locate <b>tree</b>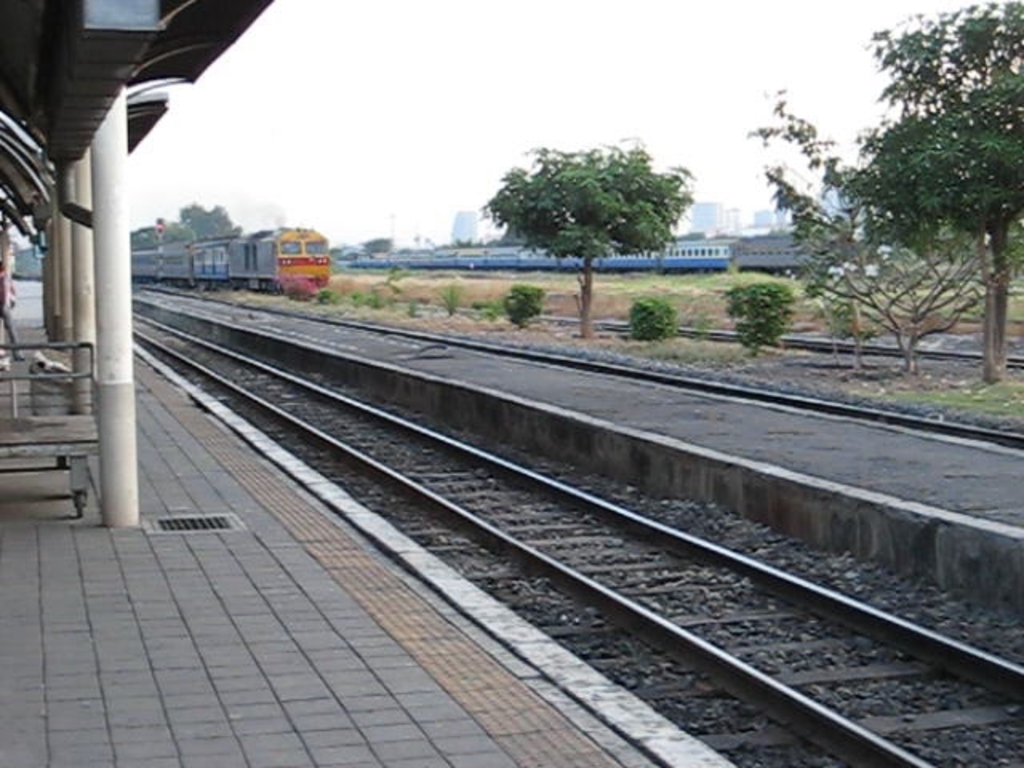
<box>853,0,1022,374</box>
